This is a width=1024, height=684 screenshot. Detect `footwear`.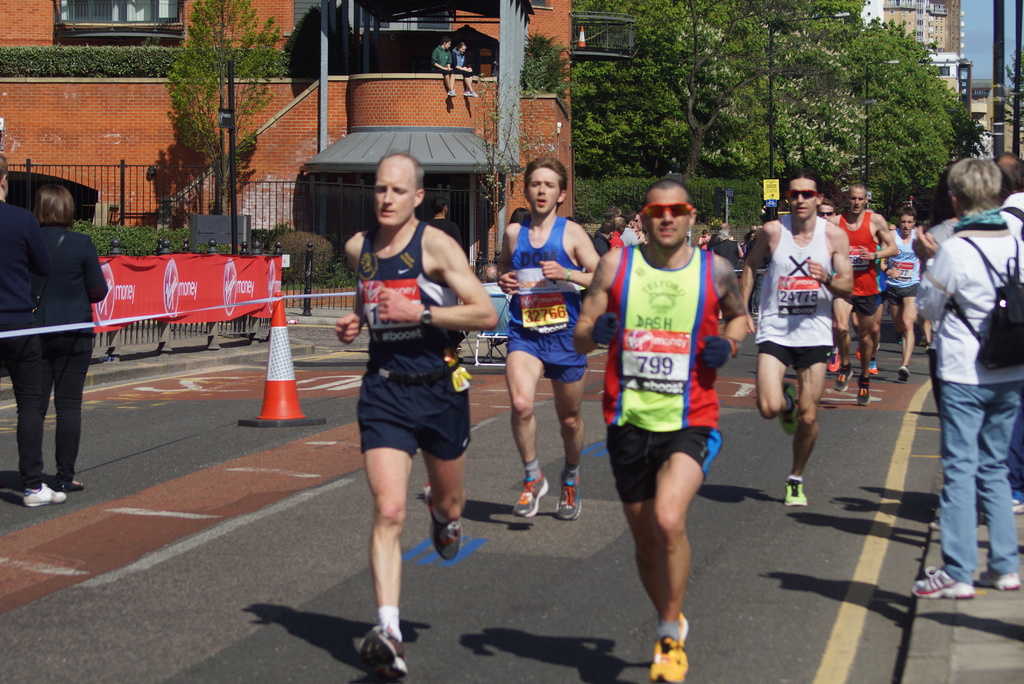
[x1=513, y1=475, x2=548, y2=514].
